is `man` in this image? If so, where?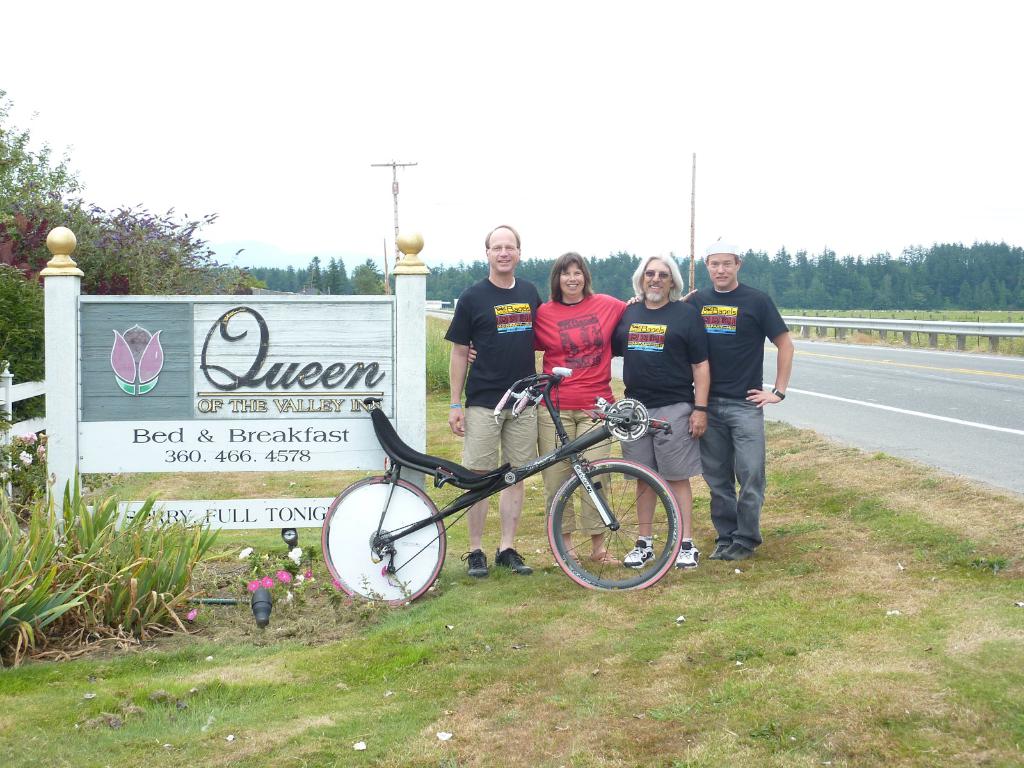
Yes, at rect(445, 220, 548, 575).
